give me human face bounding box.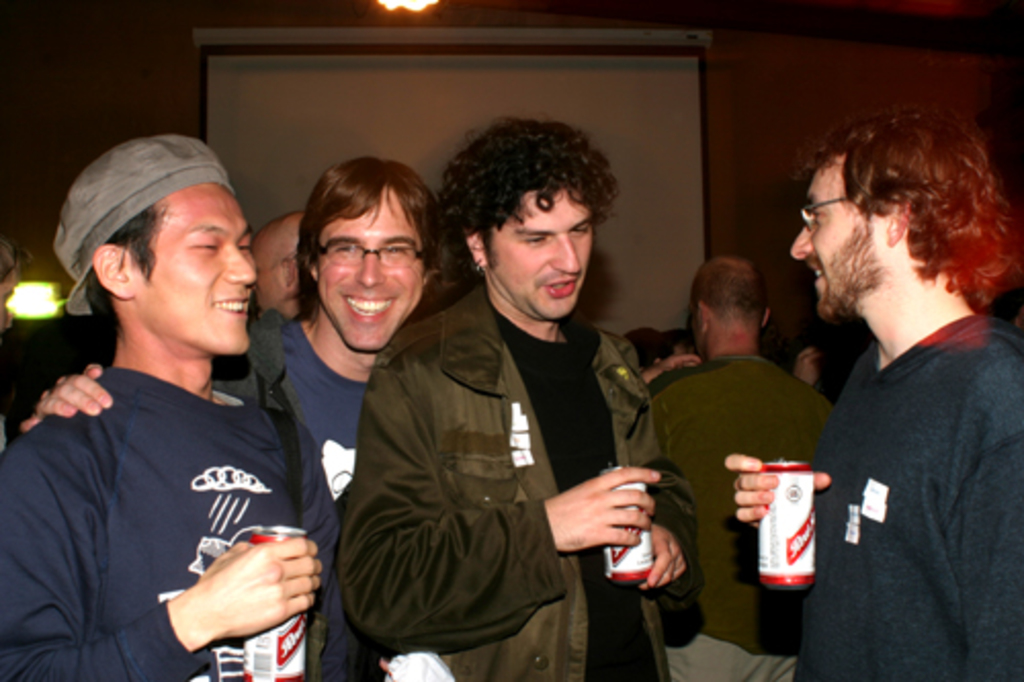
[311, 195, 422, 340].
